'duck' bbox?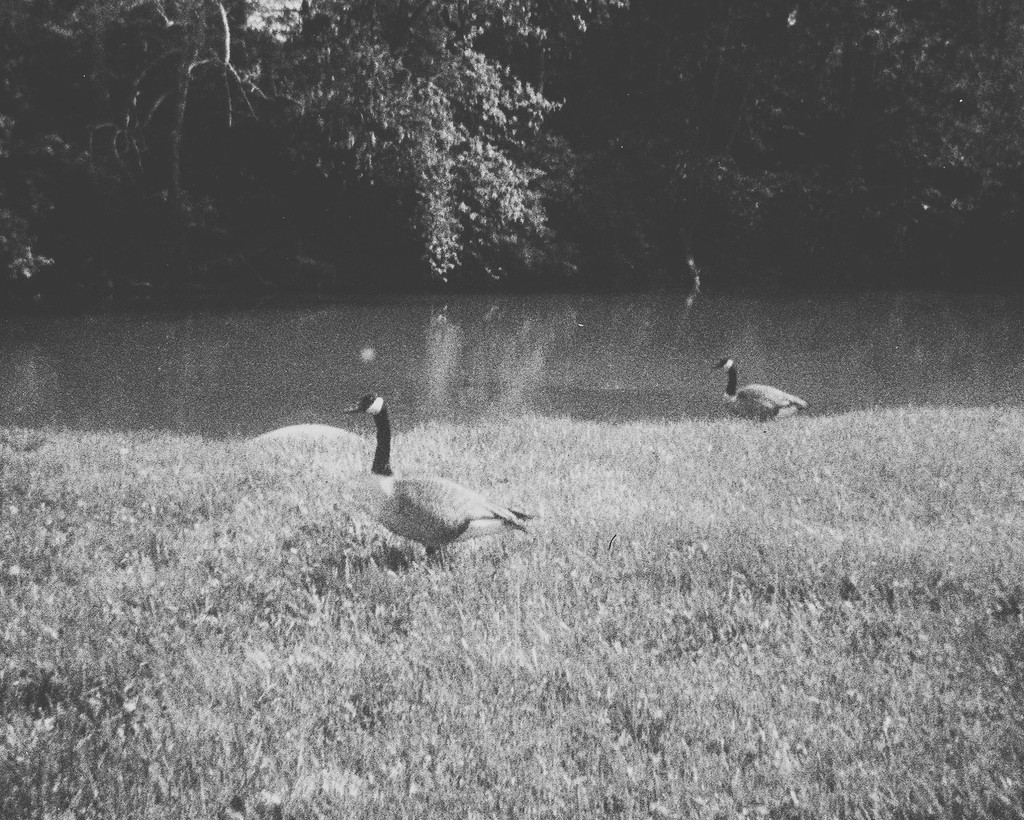
{"x1": 315, "y1": 398, "x2": 529, "y2": 570}
